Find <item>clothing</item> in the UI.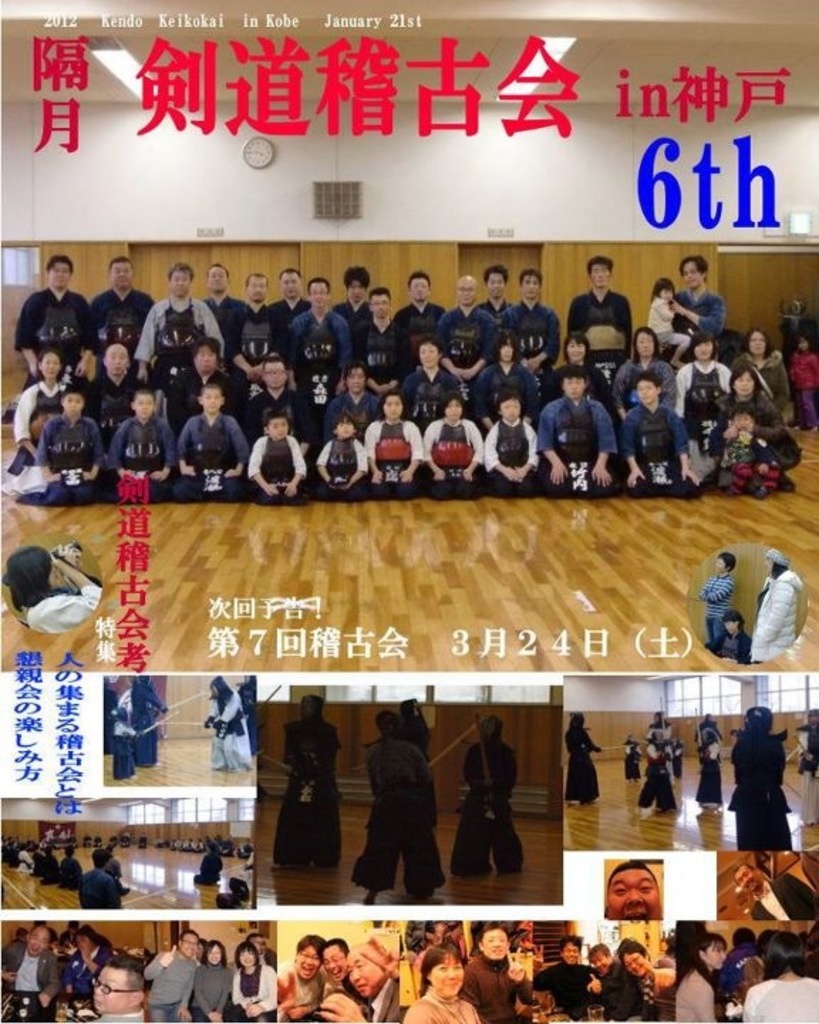
UI element at 646:721:668:740.
